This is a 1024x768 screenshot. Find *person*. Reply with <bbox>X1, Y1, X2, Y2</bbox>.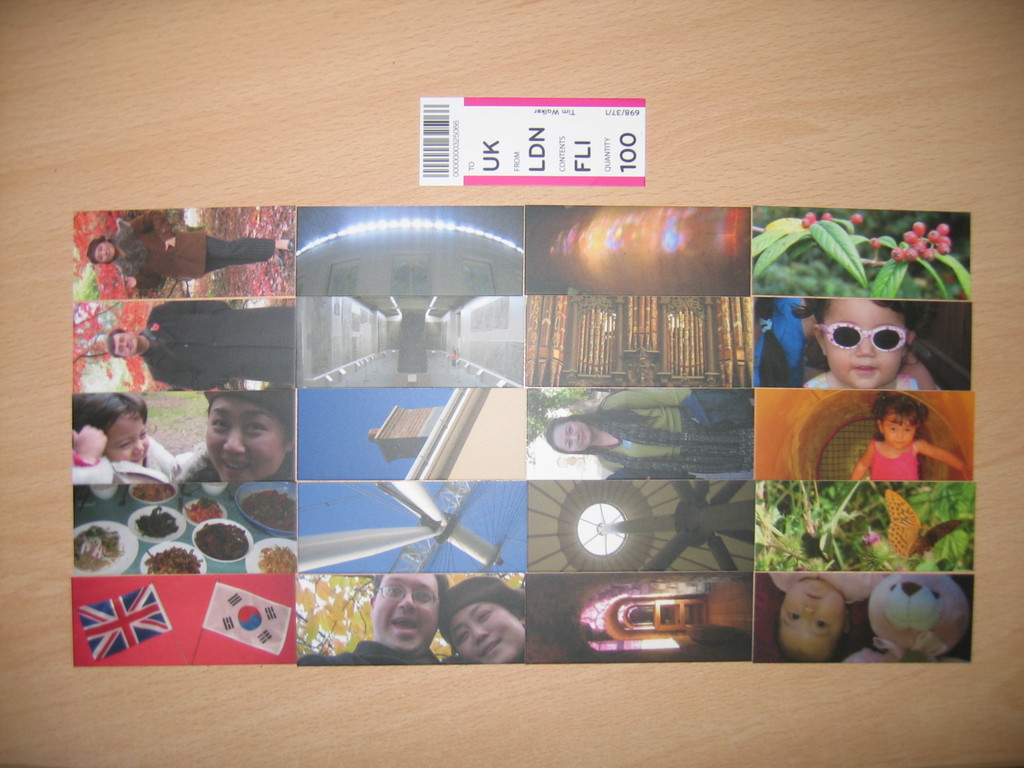
<bbox>437, 577, 525, 663</bbox>.
